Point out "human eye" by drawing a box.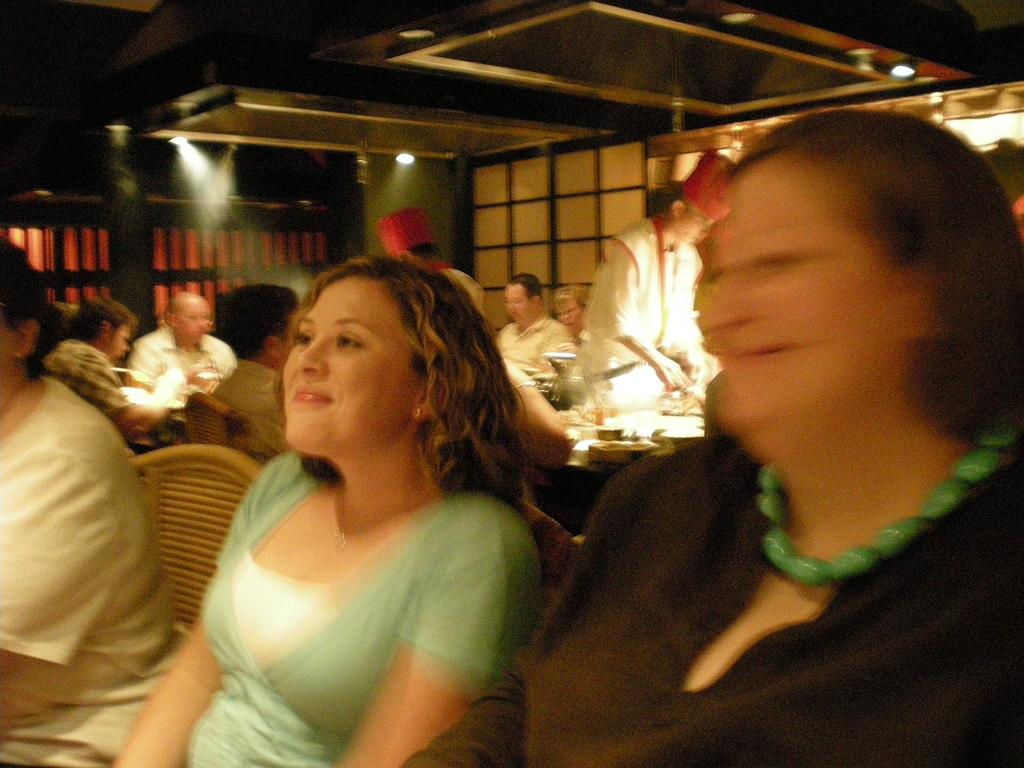
291/332/310/349.
